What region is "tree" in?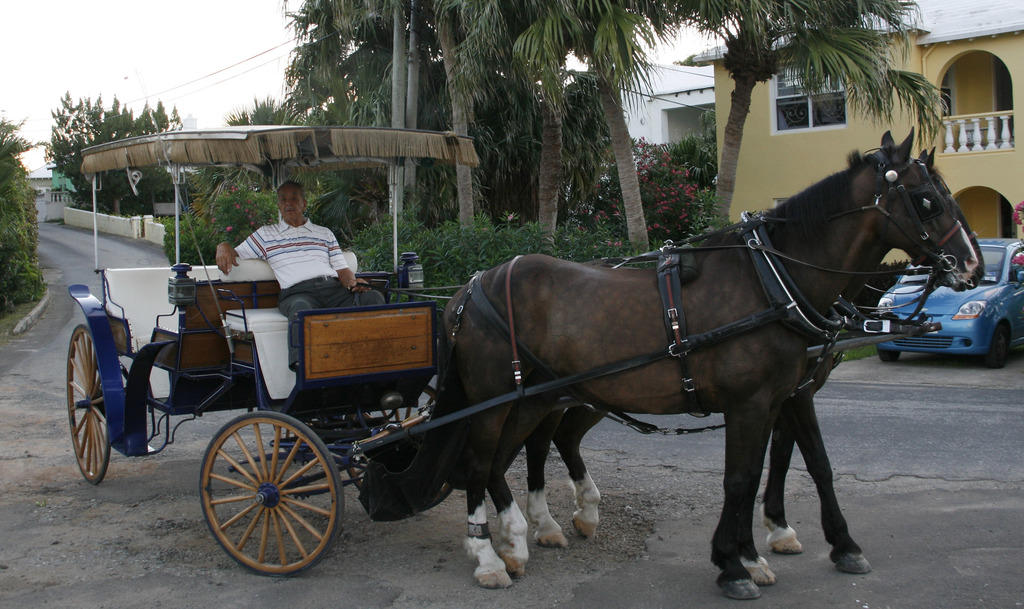
pyautogui.locateOnScreen(158, 99, 416, 279).
